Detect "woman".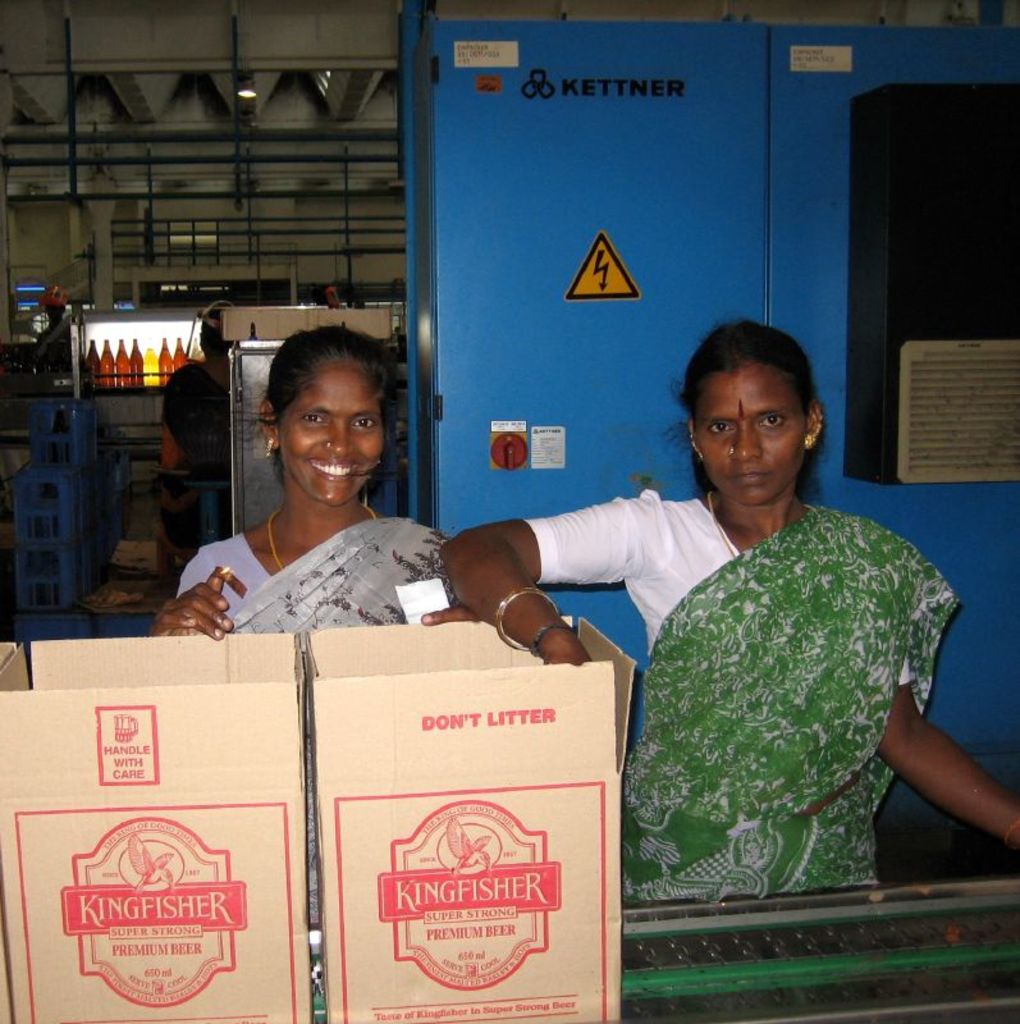
Detected at 438 316 1019 890.
